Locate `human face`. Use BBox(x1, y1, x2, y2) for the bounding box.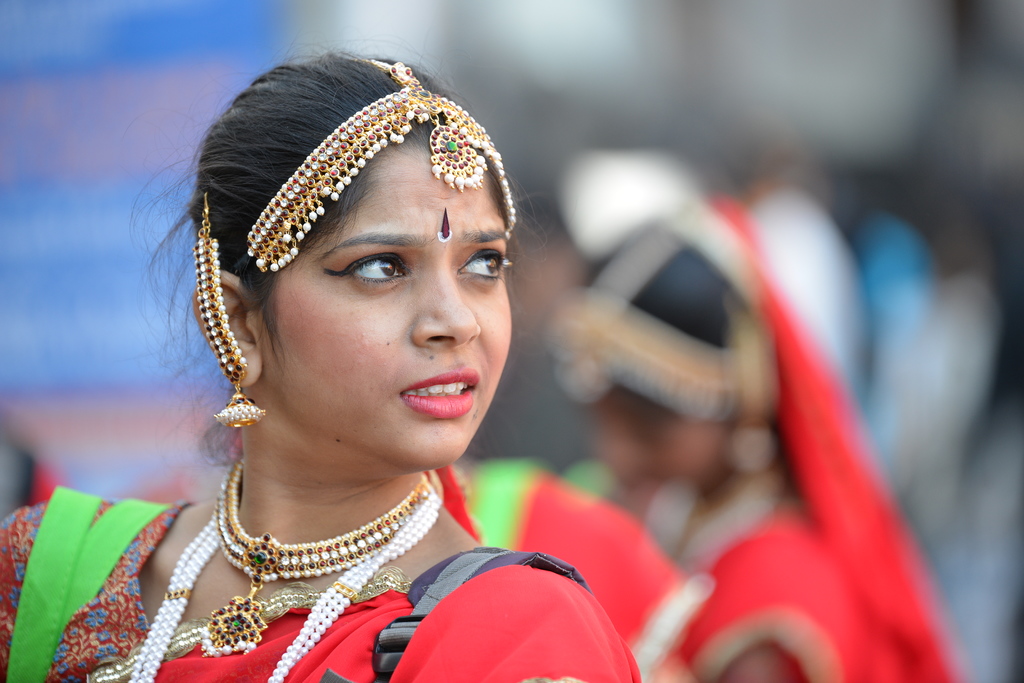
BBox(257, 147, 513, 469).
